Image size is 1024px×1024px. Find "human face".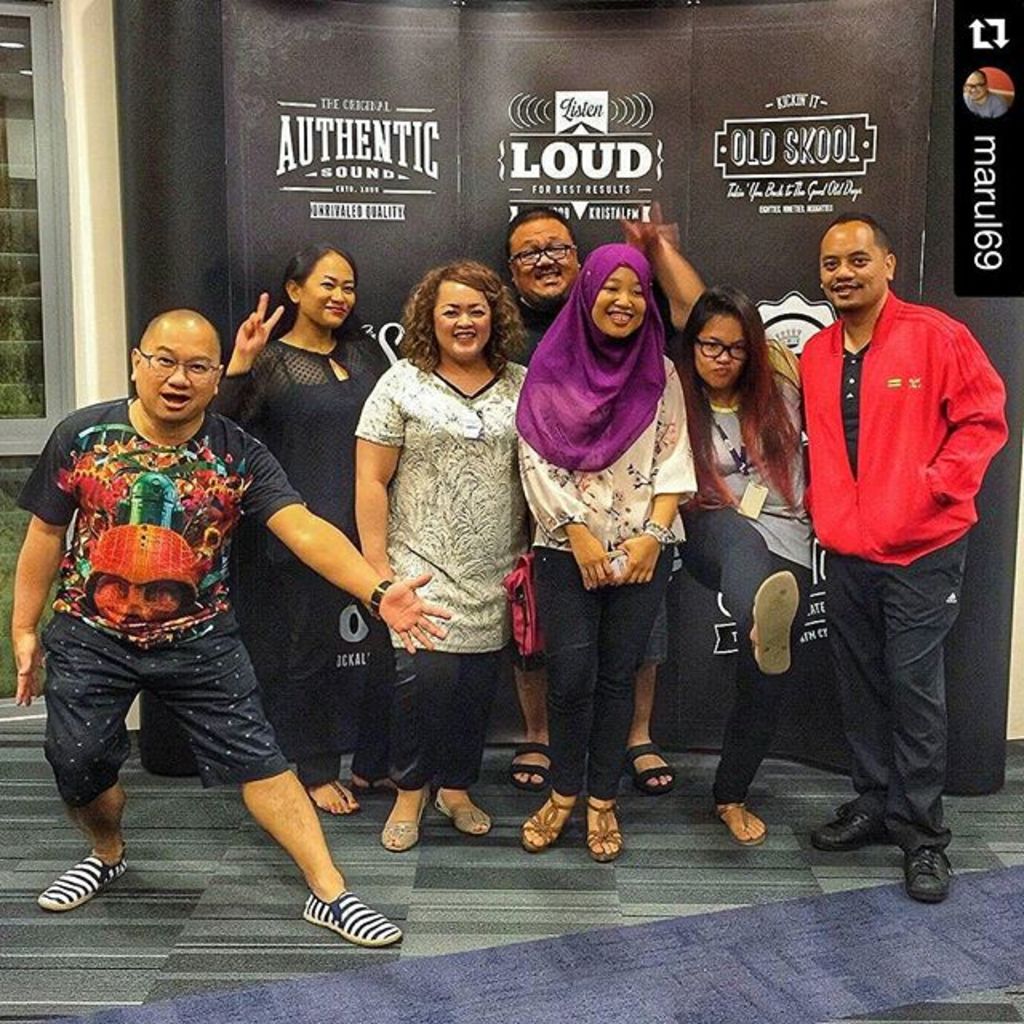
435 275 491 357.
